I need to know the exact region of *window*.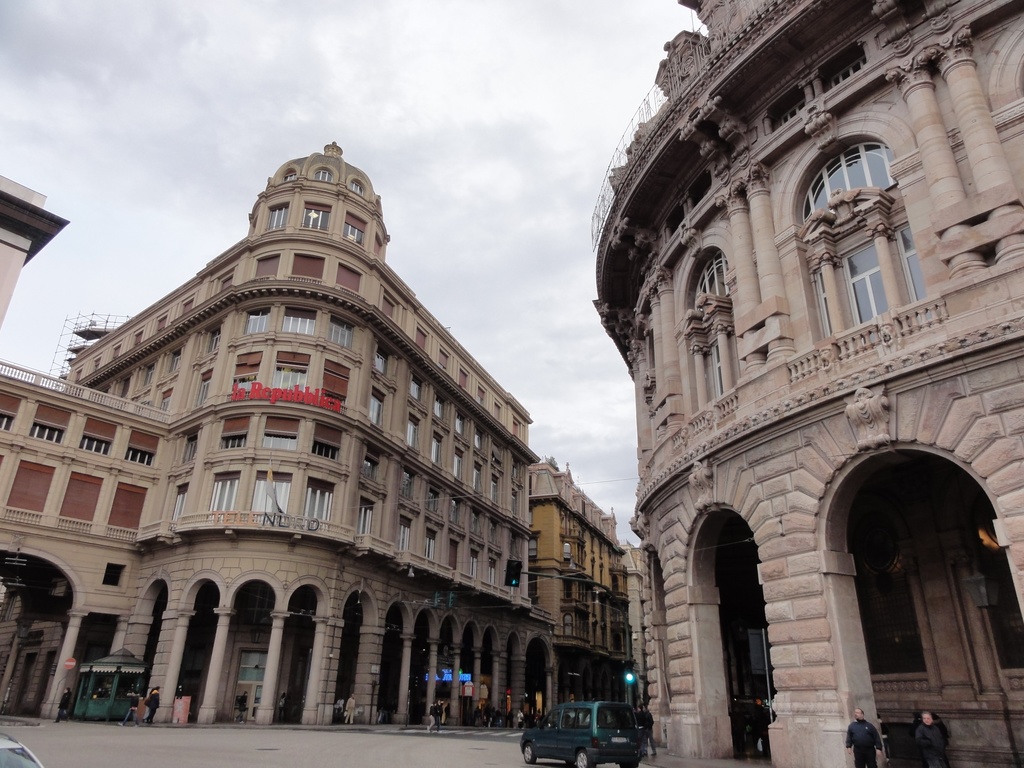
Region: box(209, 474, 237, 529).
